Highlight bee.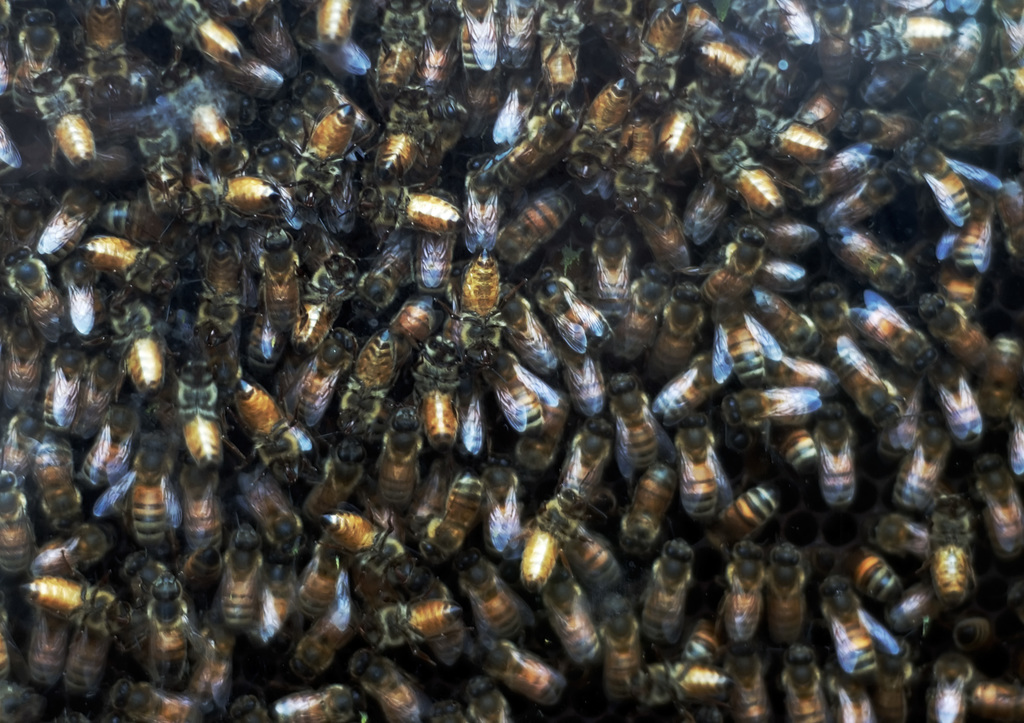
Highlighted region: select_region(918, 267, 991, 398).
